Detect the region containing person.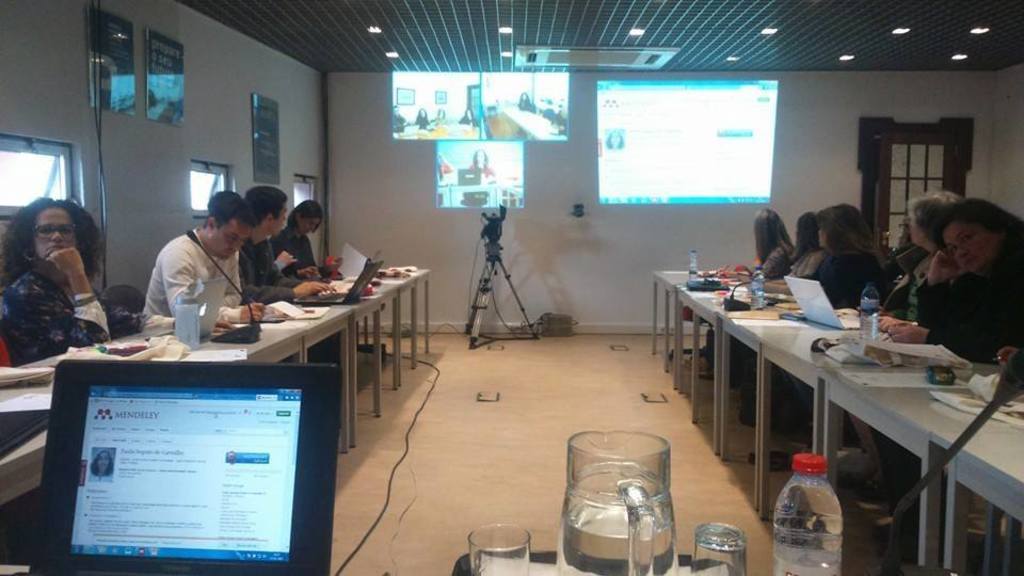
Rect(0, 198, 231, 364).
